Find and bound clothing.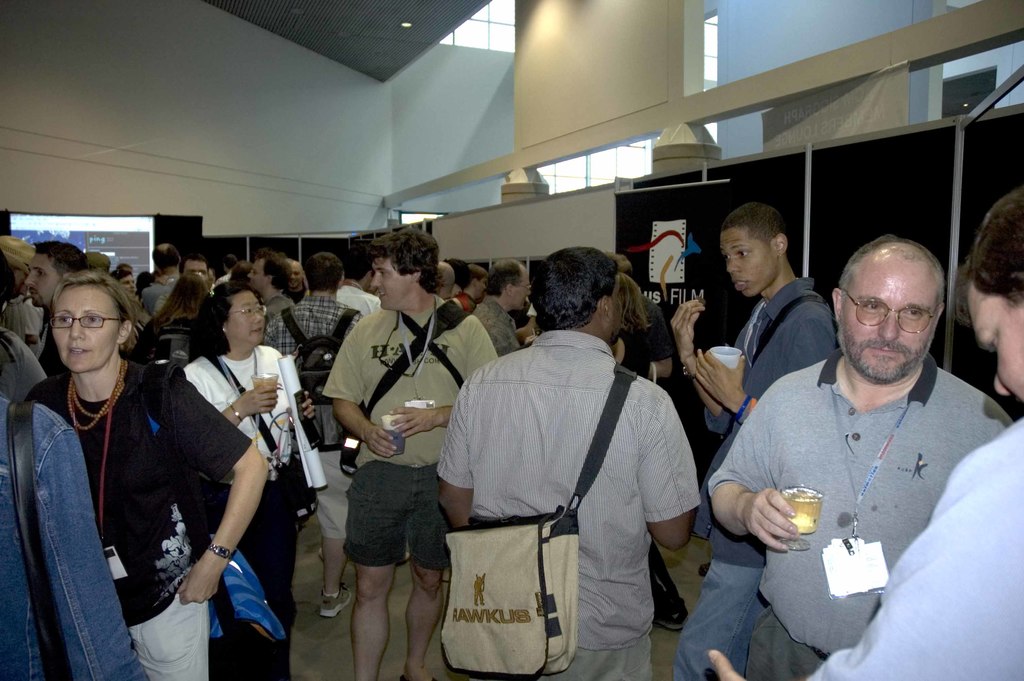
Bound: <box>0,396,138,680</box>.
